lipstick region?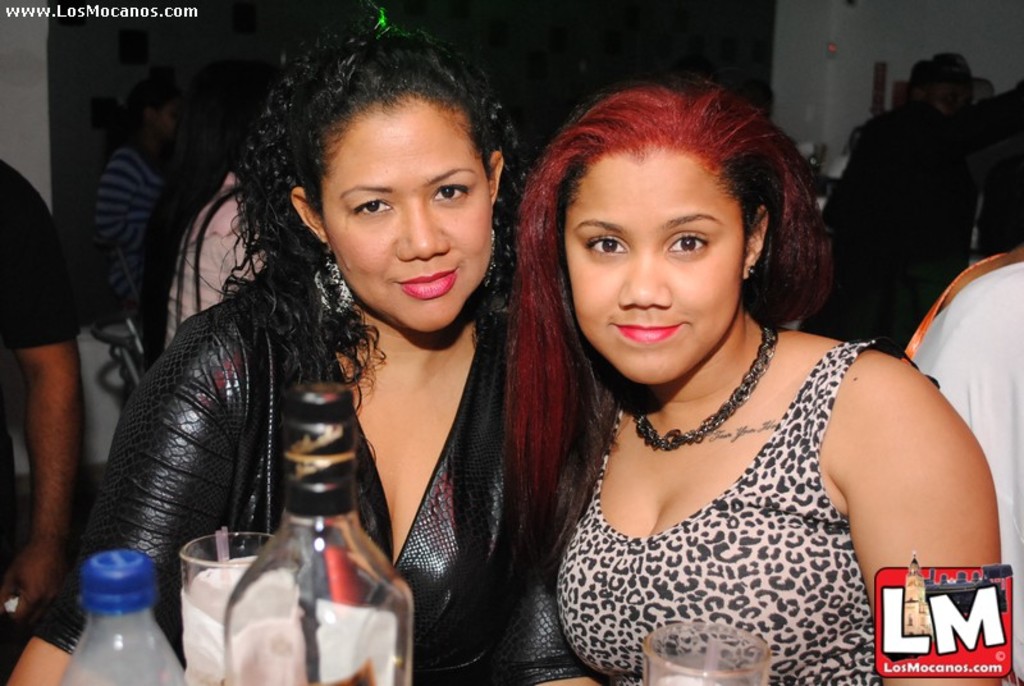
<box>402,270,454,297</box>
